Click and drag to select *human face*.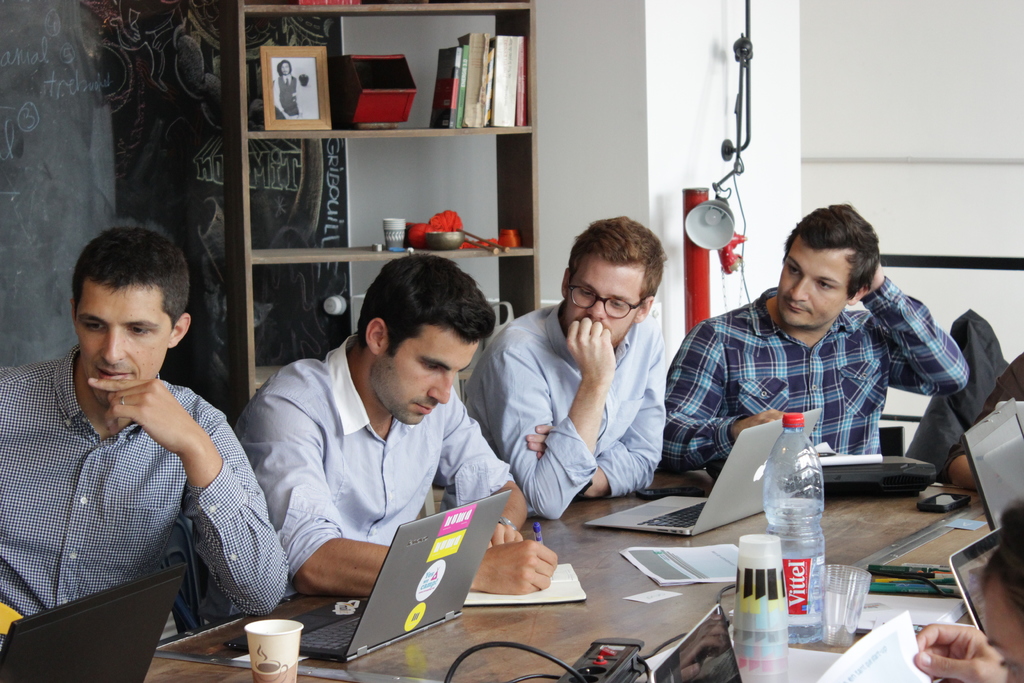
Selection: <region>376, 325, 483, 425</region>.
